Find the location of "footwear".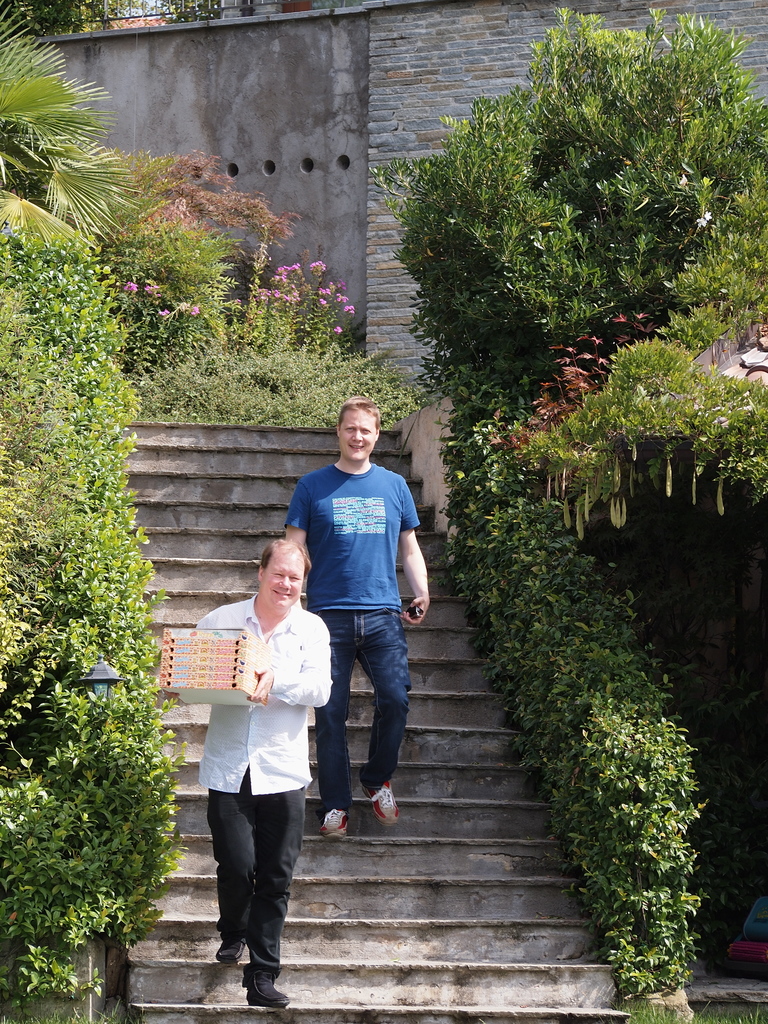
Location: bbox=(360, 781, 399, 826).
